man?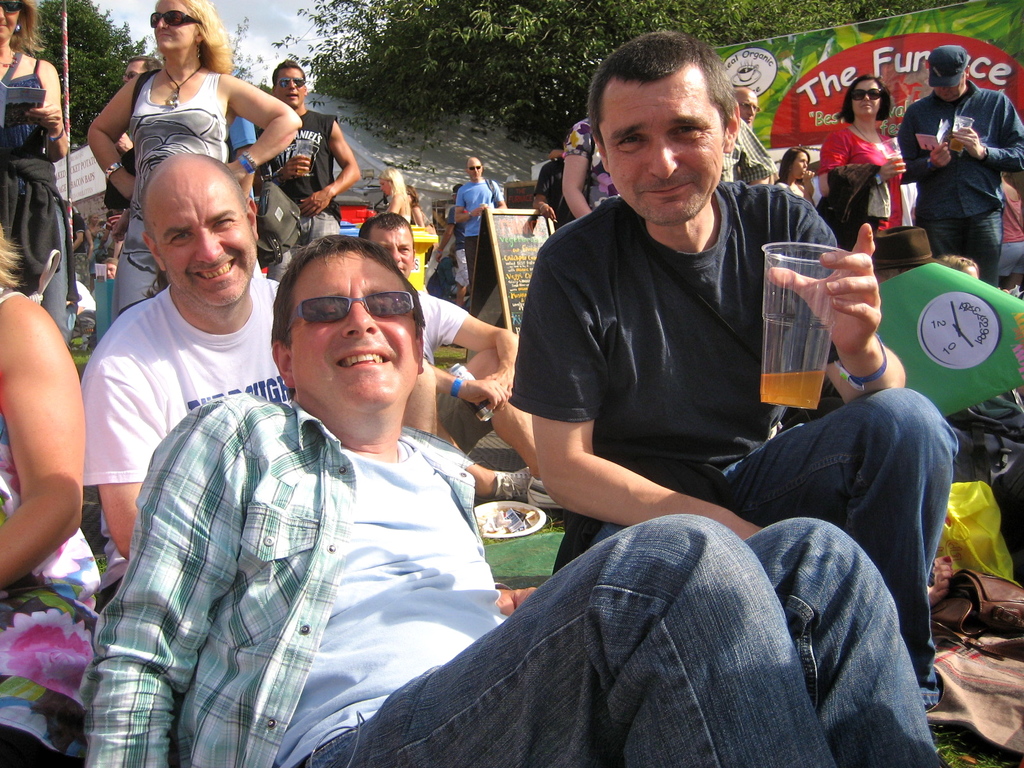
[x1=892, y1=43, x2=1023, y2=284]
